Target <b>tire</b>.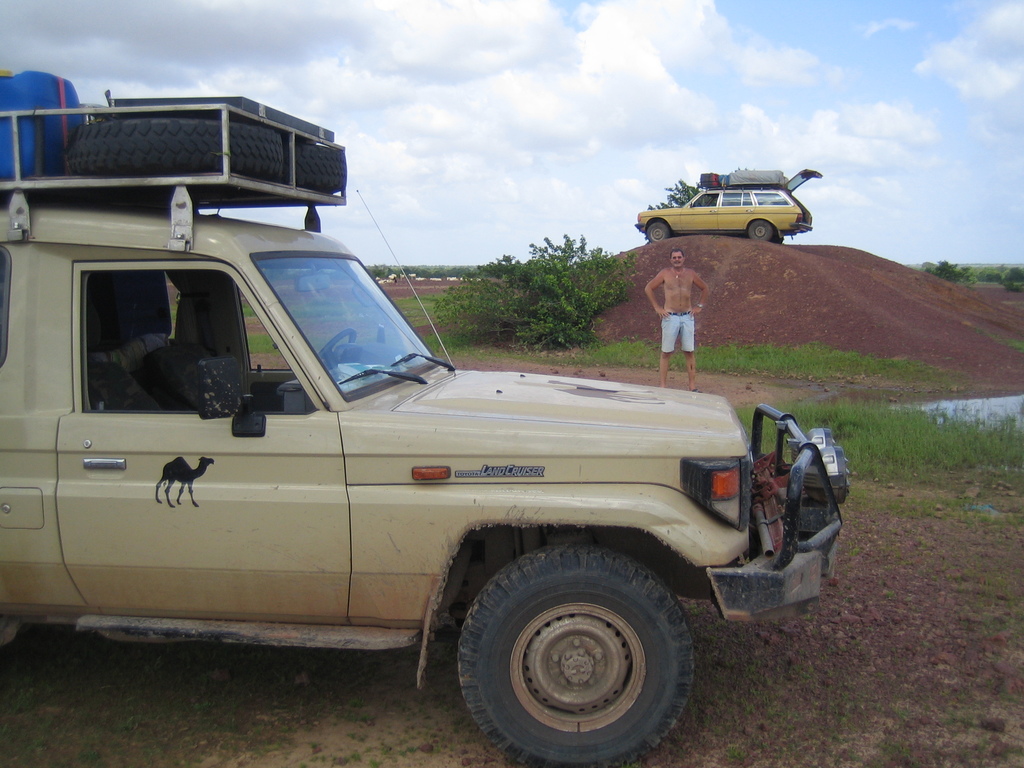
Target region: [749, 221, 772, 241].
